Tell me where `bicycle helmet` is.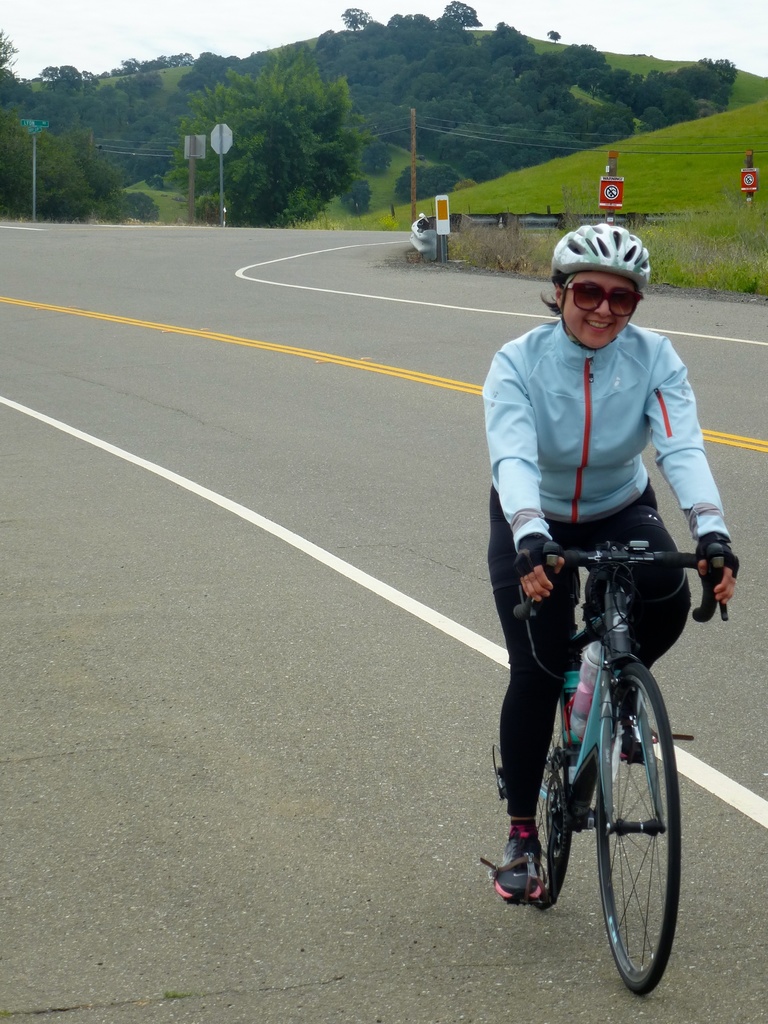
`bicycle helmet` is at 550/223/656/286.
